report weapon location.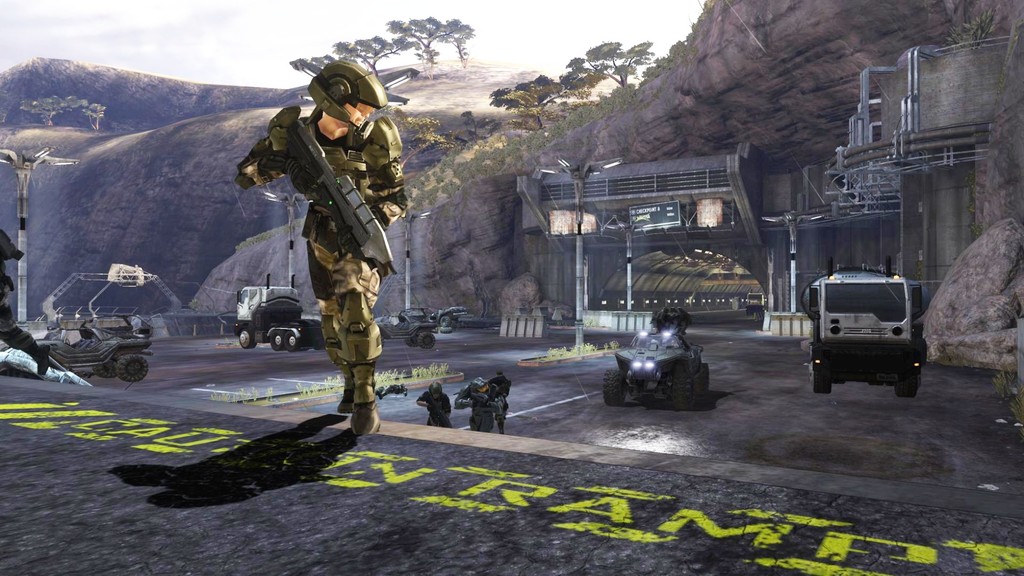
Report: bbox=(268, 102, 396, 274).
